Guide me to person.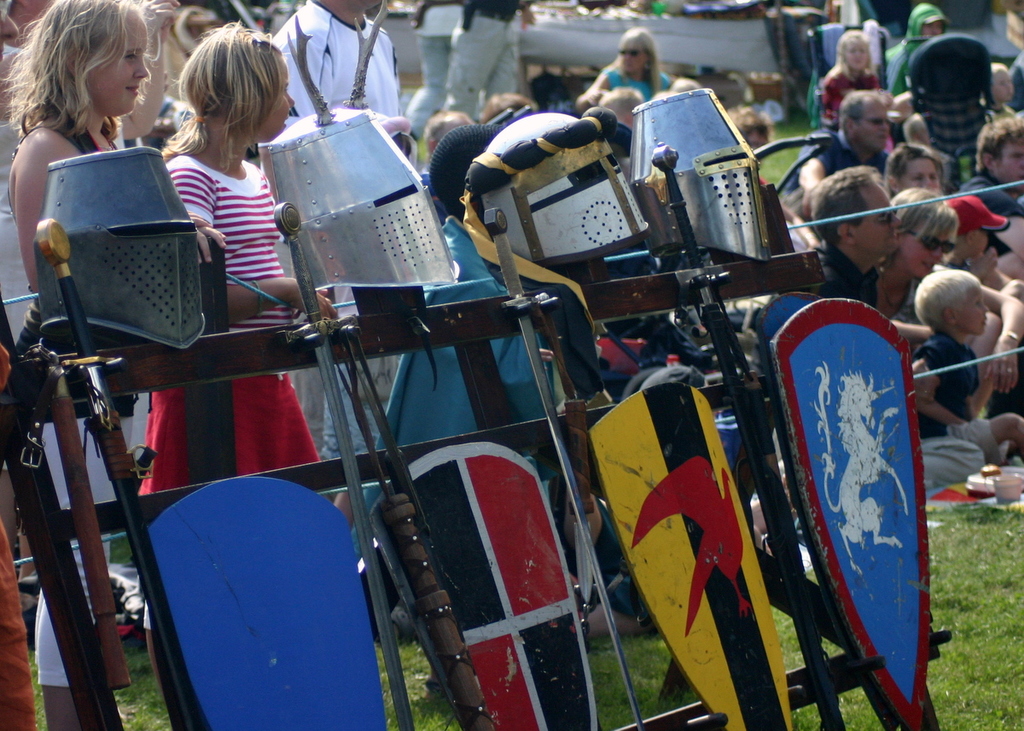
Guidance: [x1=821, y1=28, x2=881, y2=126].
